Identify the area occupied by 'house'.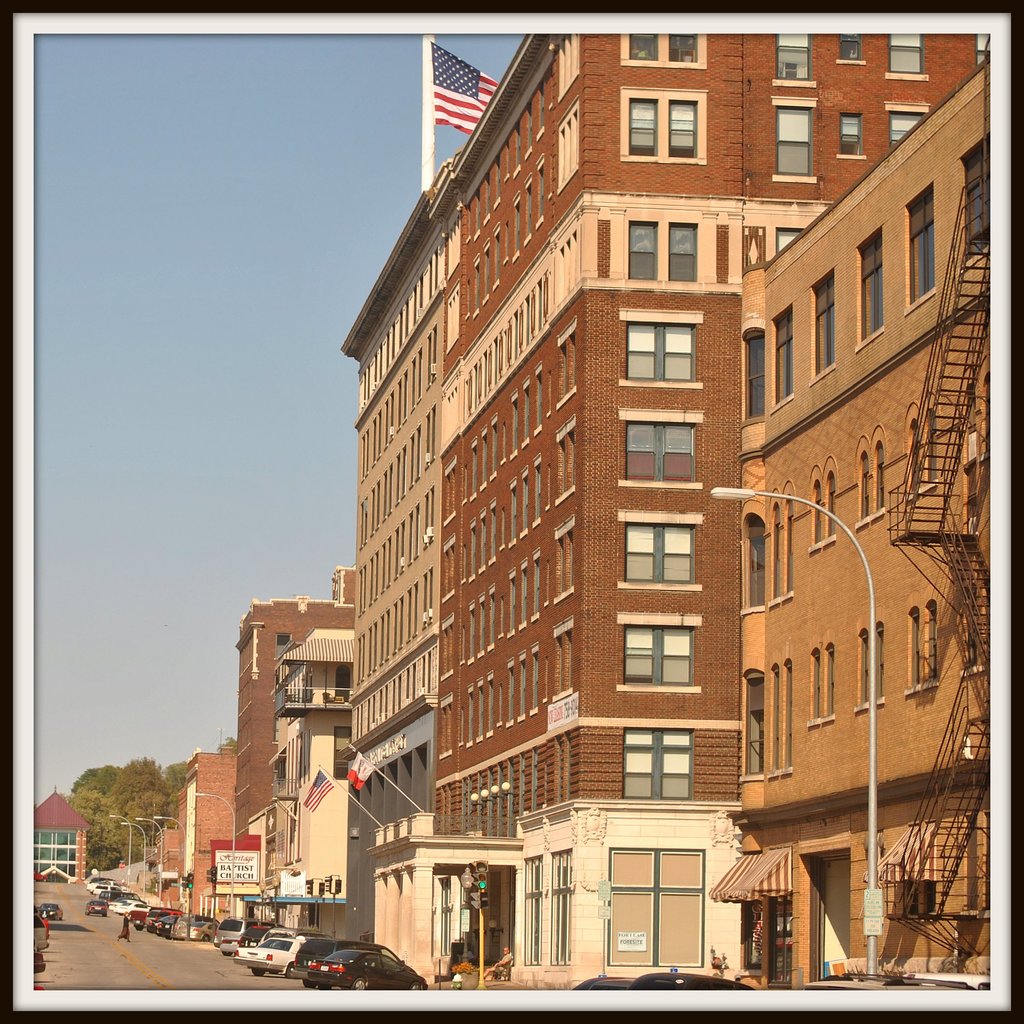
Area: (x1=432, y1=35, x2=749, y2=991).
